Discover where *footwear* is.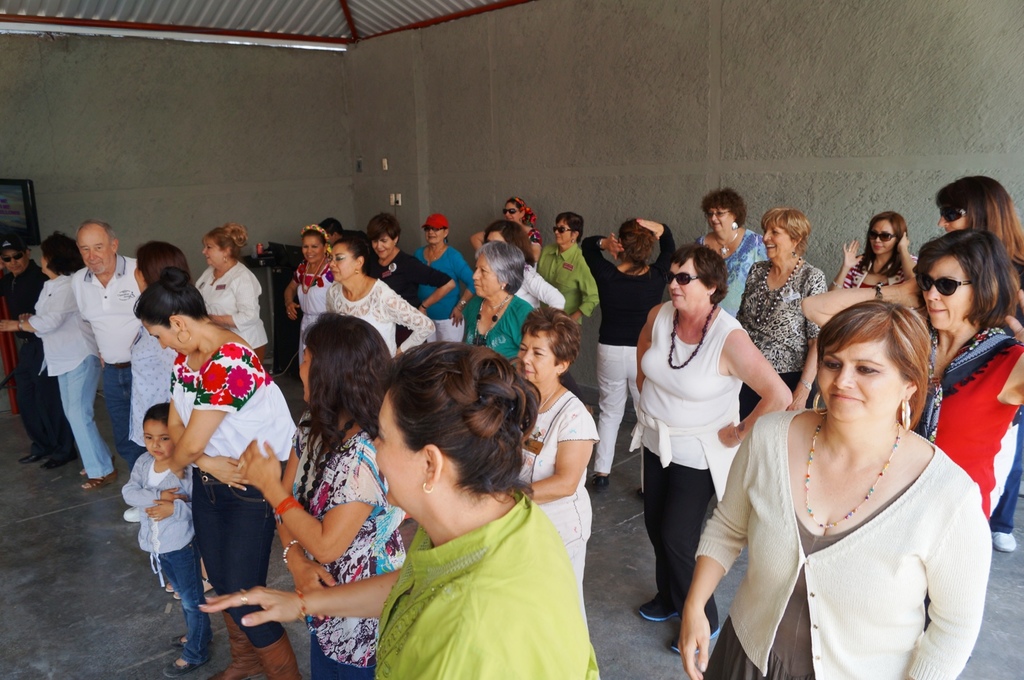
Discovered at [17, 440, 56, 463].
